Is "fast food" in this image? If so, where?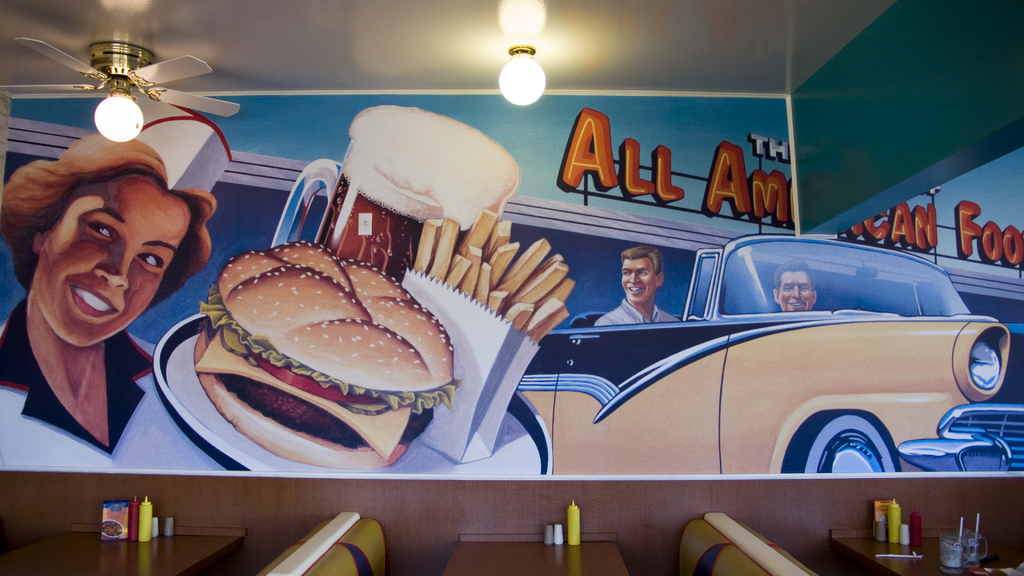
Yes, at 441, 257, 466, 278.
